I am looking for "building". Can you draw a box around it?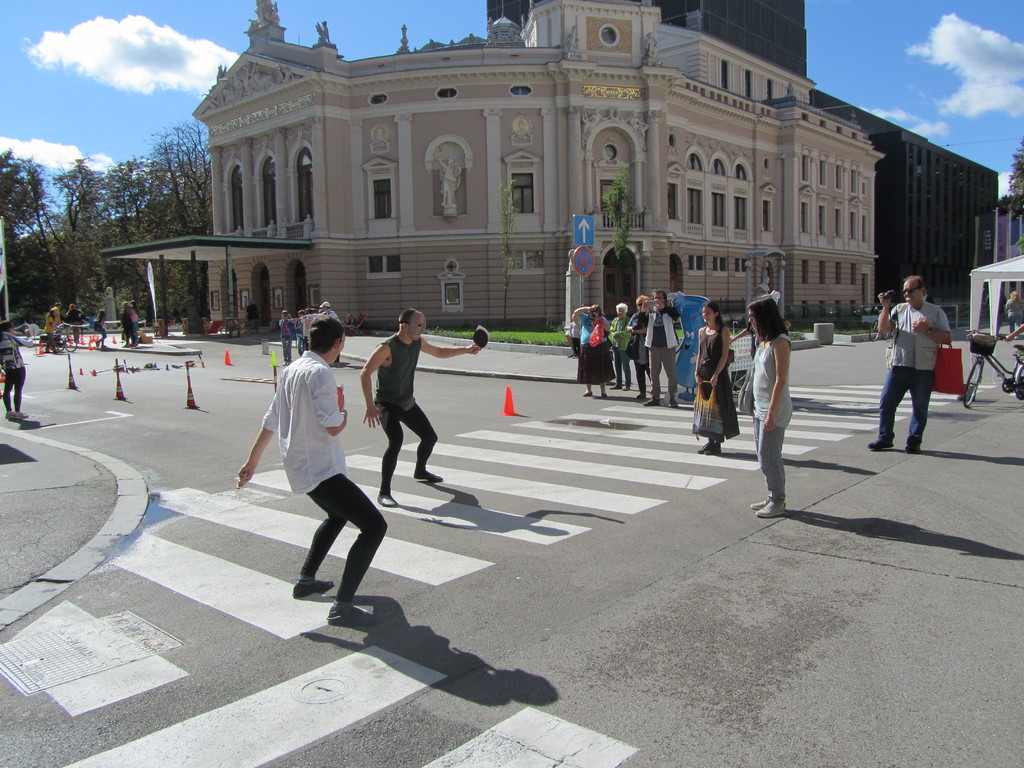
Sure, the bounding box is rect(104, 0, 884, 326).
